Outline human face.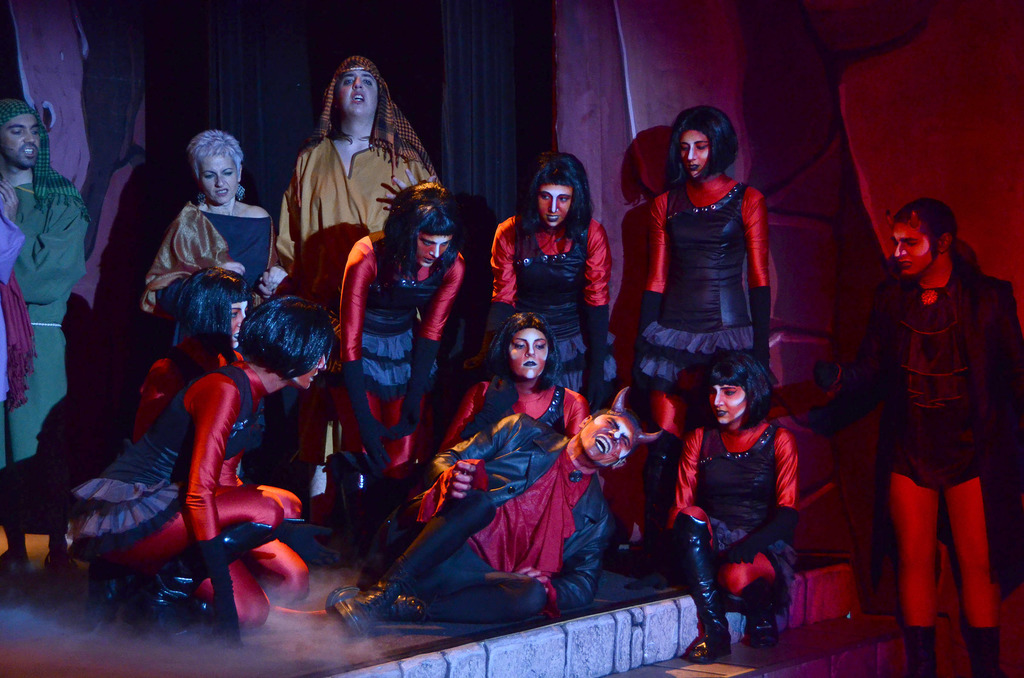
Outline: rect(537, 182, 573, 226).
